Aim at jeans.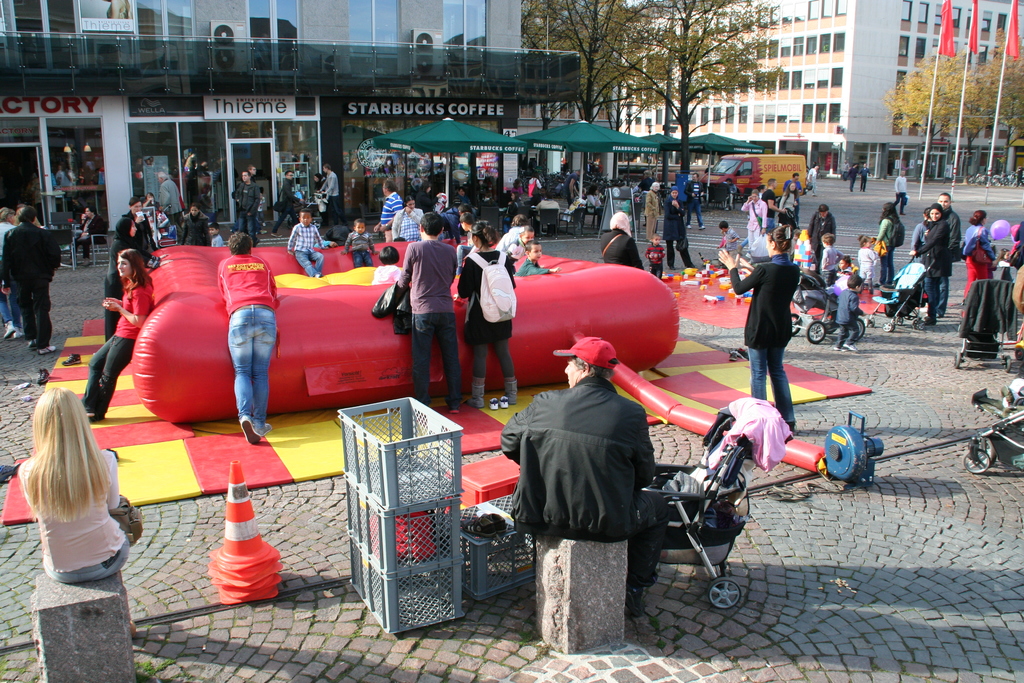
Aimed at bbox=(847, 176, 855, 190).
